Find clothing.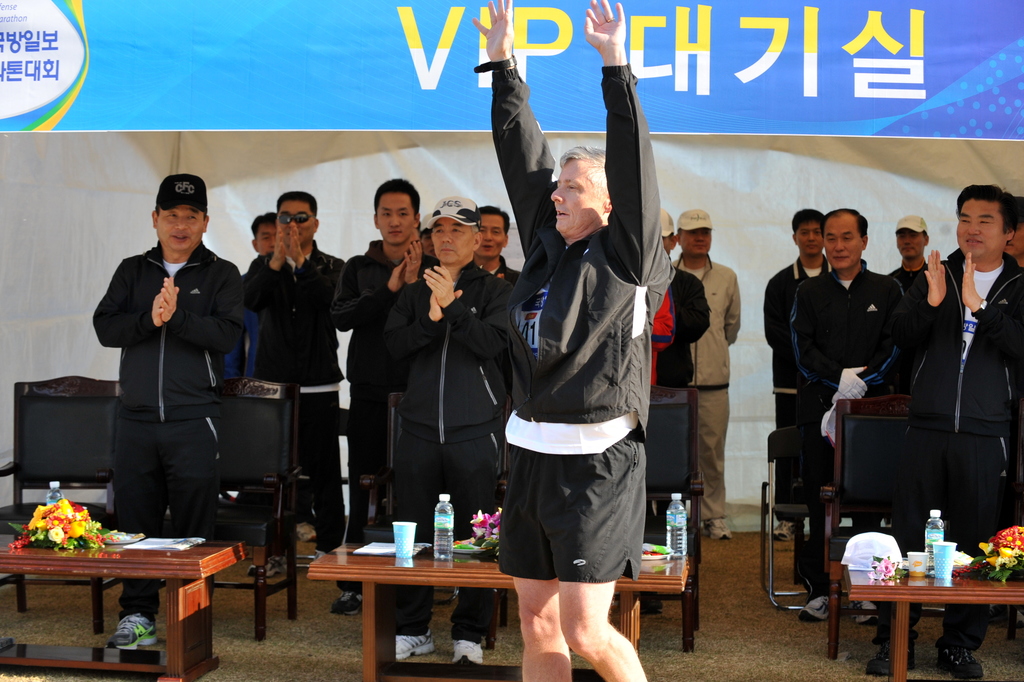
{"left": 85, "top": 188, "right": 241, "bottom": 553}.
